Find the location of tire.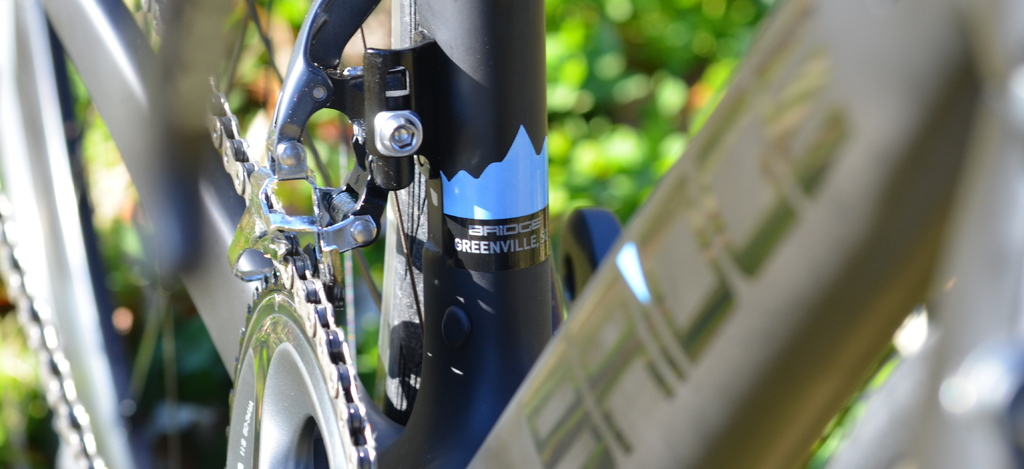
Location: {"left": 0, "top": 0, "right": 422, "bottom": 468}.
